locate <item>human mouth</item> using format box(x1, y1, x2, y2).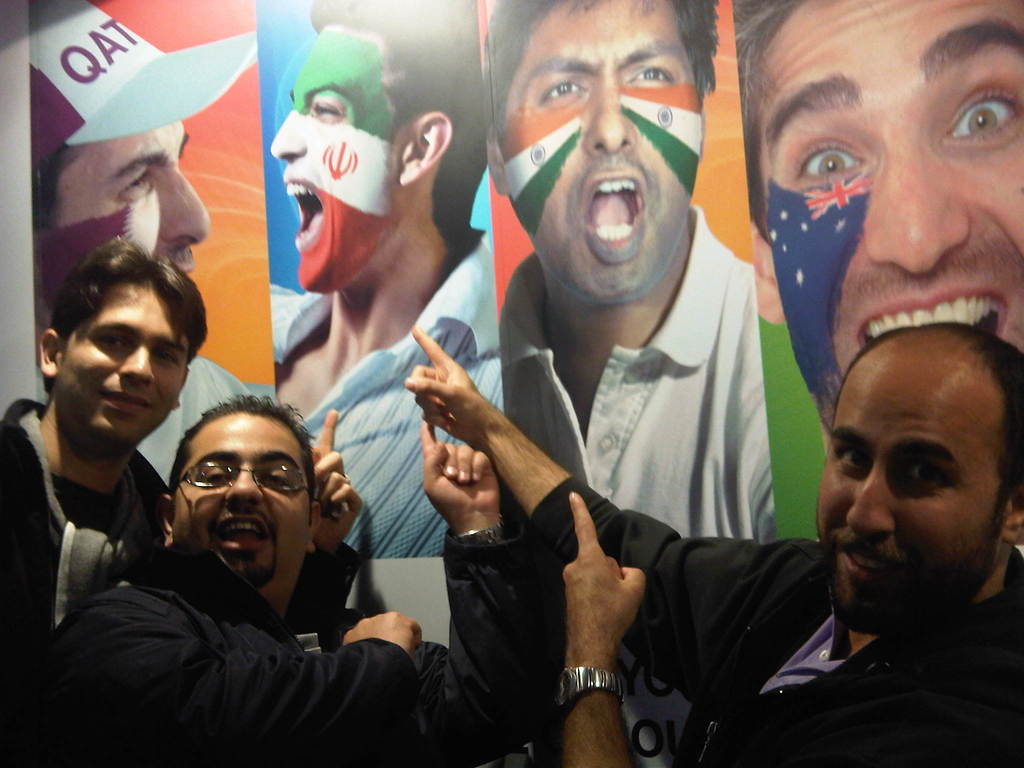
box(220, 515, 268, 555).
